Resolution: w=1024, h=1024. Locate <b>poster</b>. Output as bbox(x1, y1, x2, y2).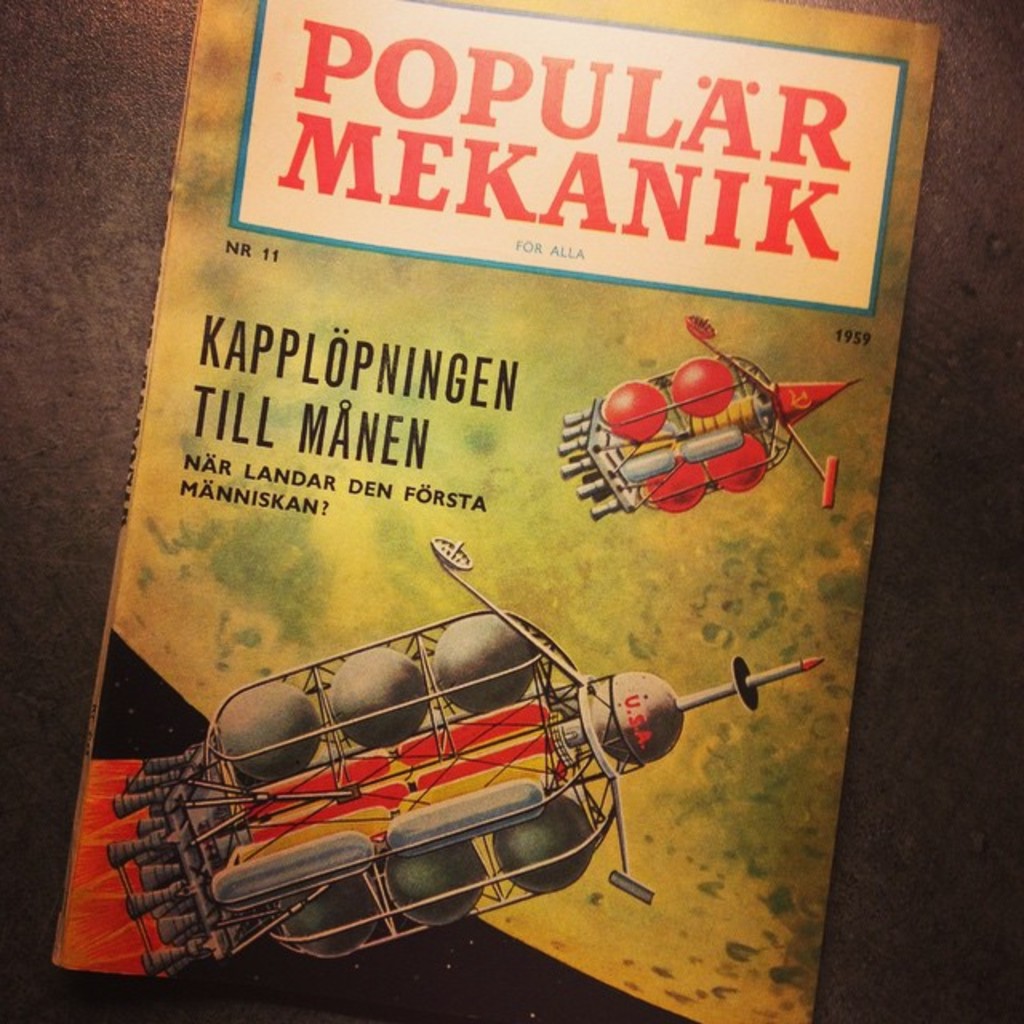
bbox(46, 0, 939, 1021).
